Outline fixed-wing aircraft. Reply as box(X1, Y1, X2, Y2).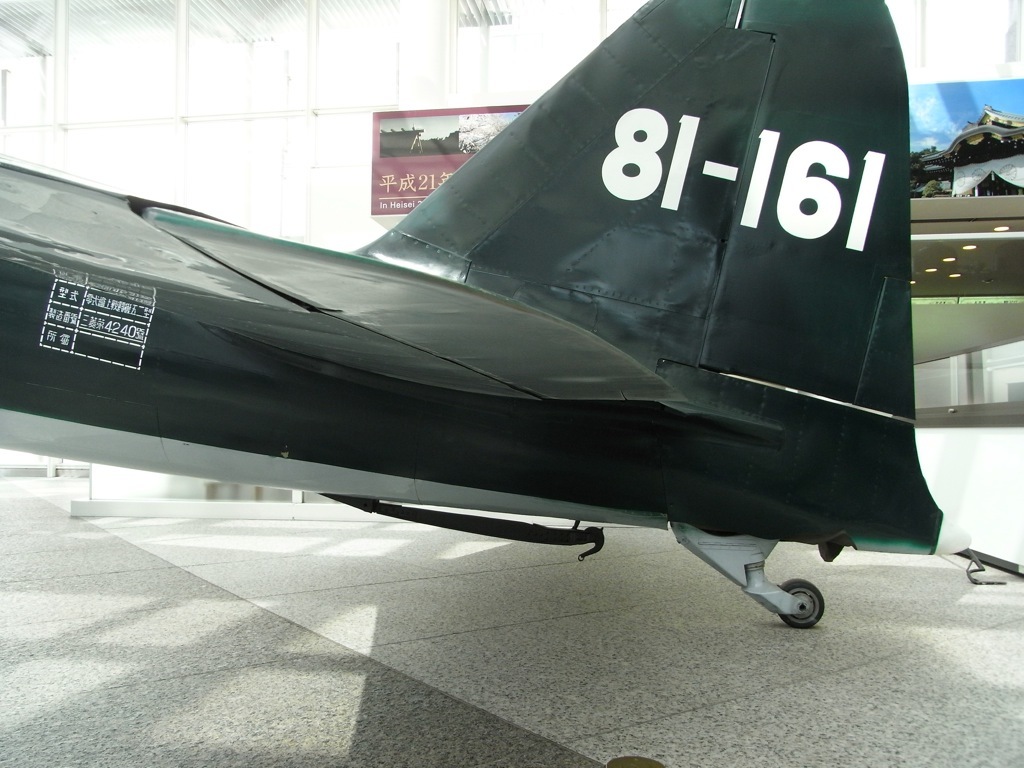
box(1, 0, 1023, 630).
